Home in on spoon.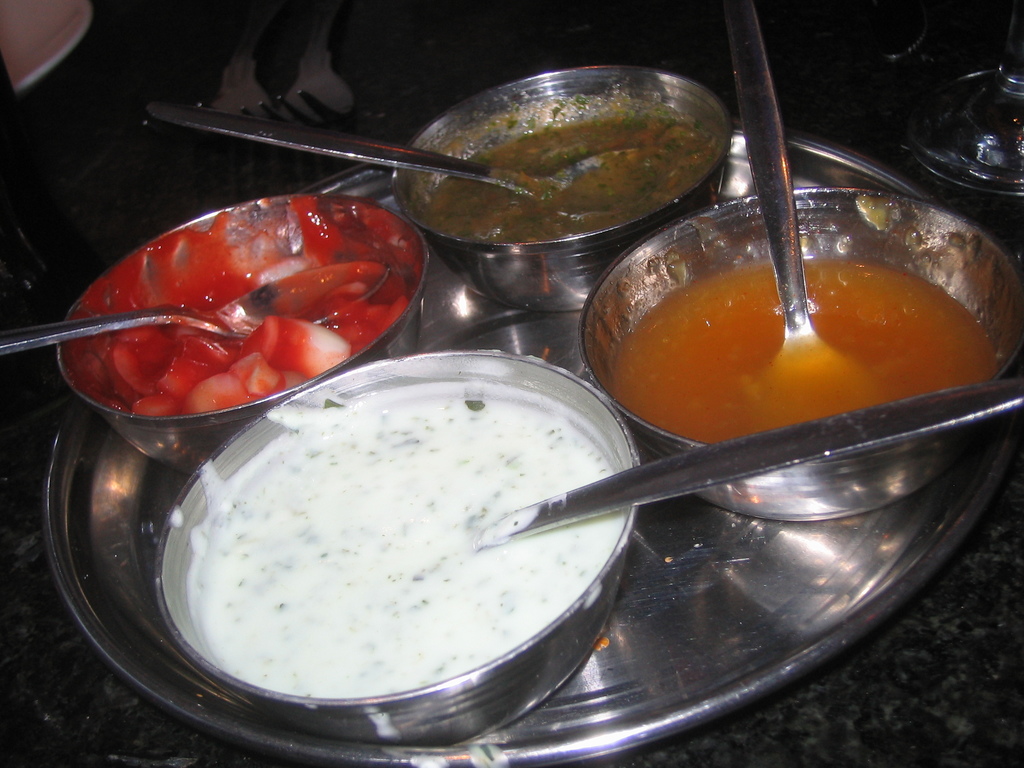
Homed in at locate(721, 0, 851, 383).
